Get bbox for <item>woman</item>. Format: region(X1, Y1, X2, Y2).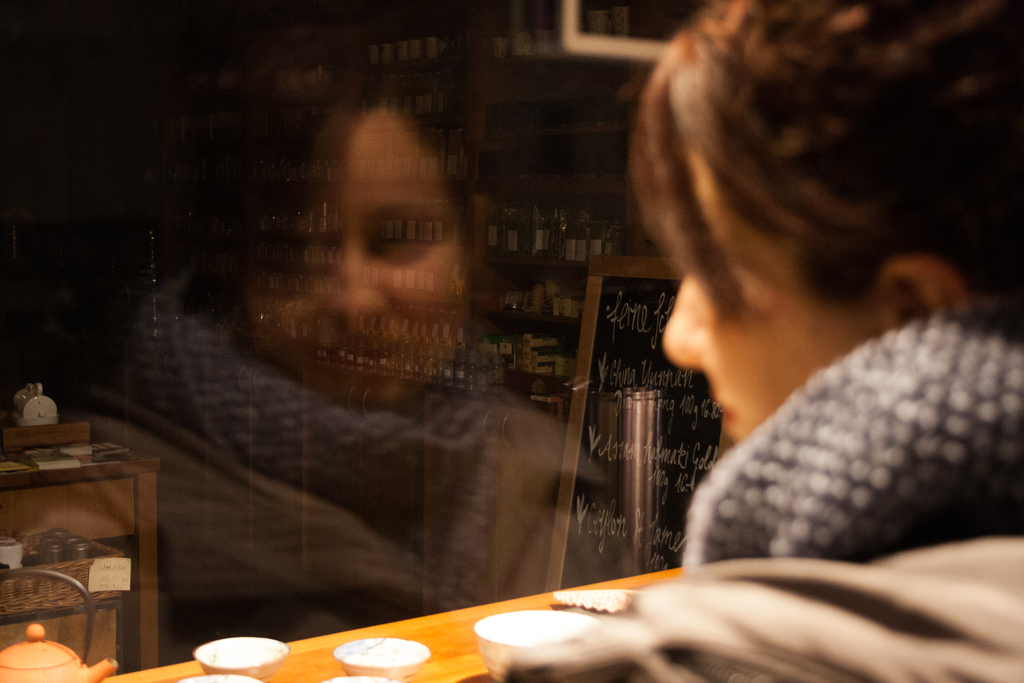
region(500, 0, 1023, 682).
